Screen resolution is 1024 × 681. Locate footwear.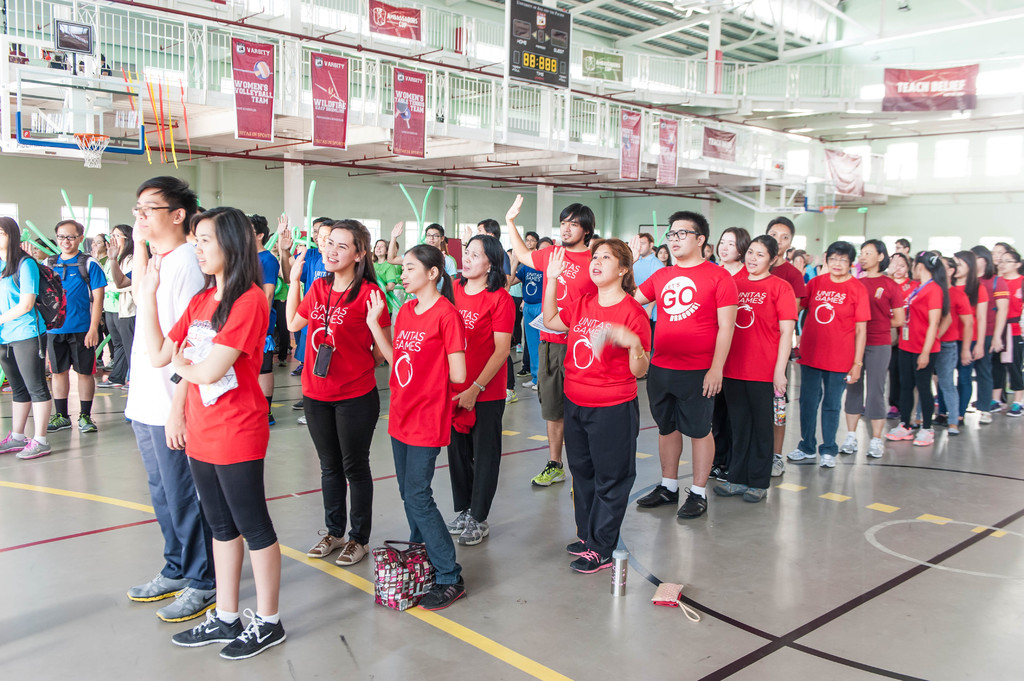
detection(782, 445, 816, 459).
